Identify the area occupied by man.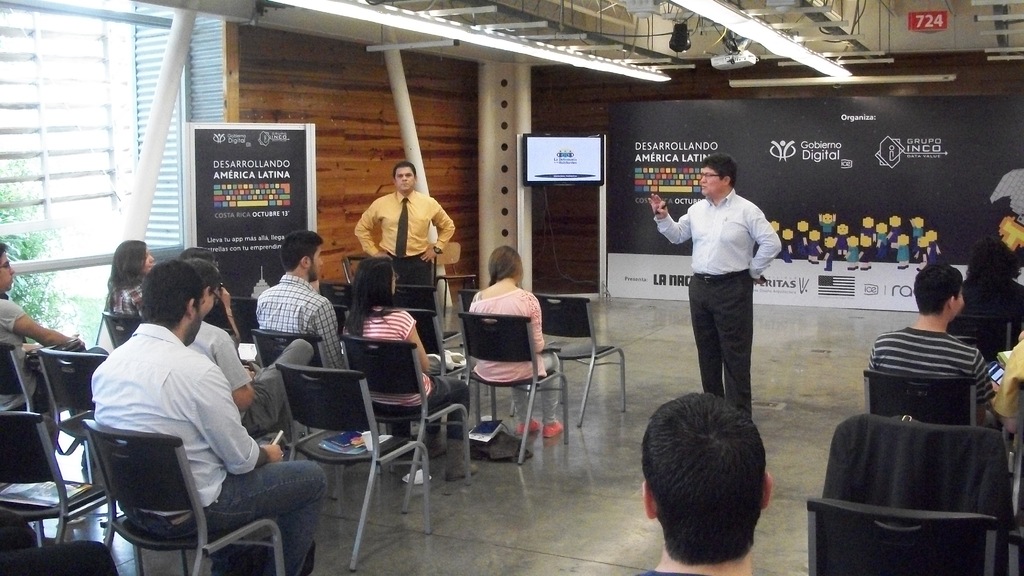
Area: box=[0, 257, 84, 413].
